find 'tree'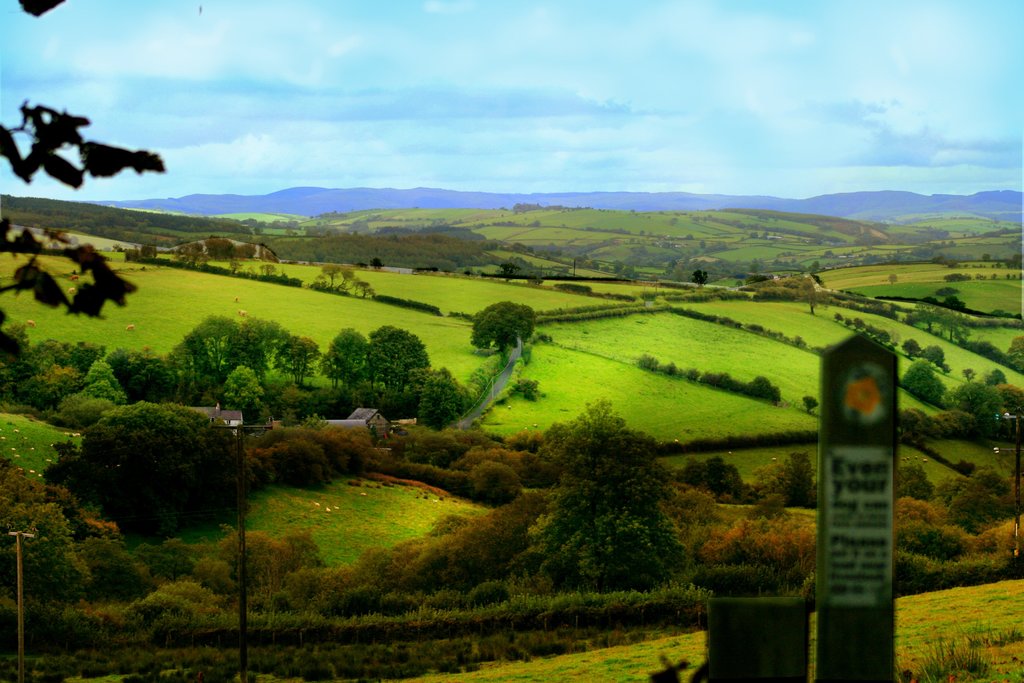
region(415, 368, 472, 431)
